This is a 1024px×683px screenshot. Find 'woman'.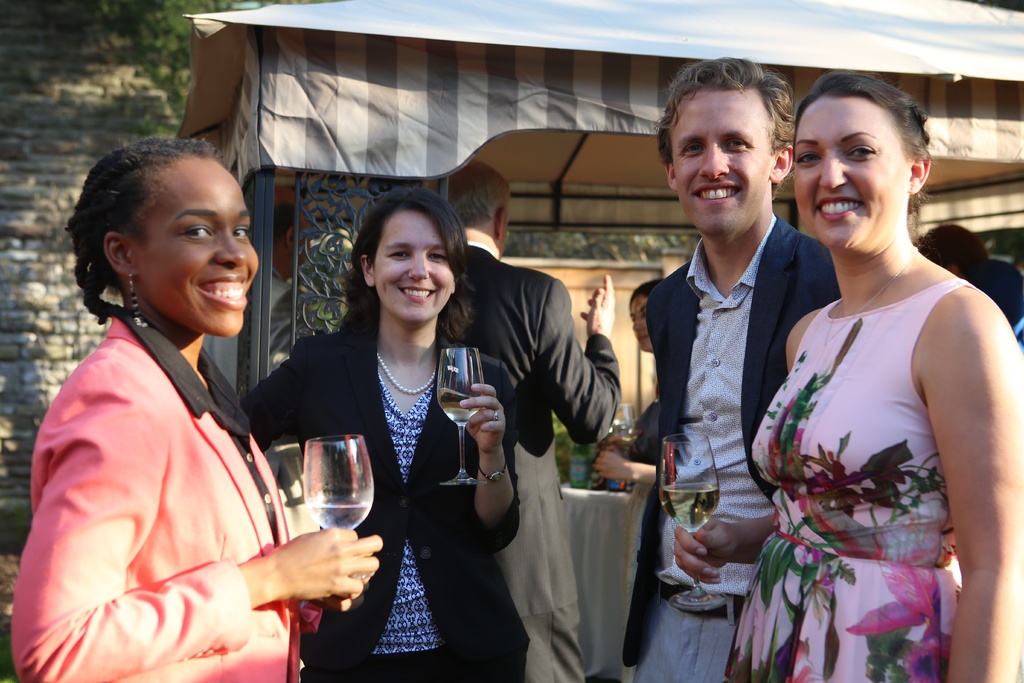
Bounding box: box(666, 69, 1023, 682).
